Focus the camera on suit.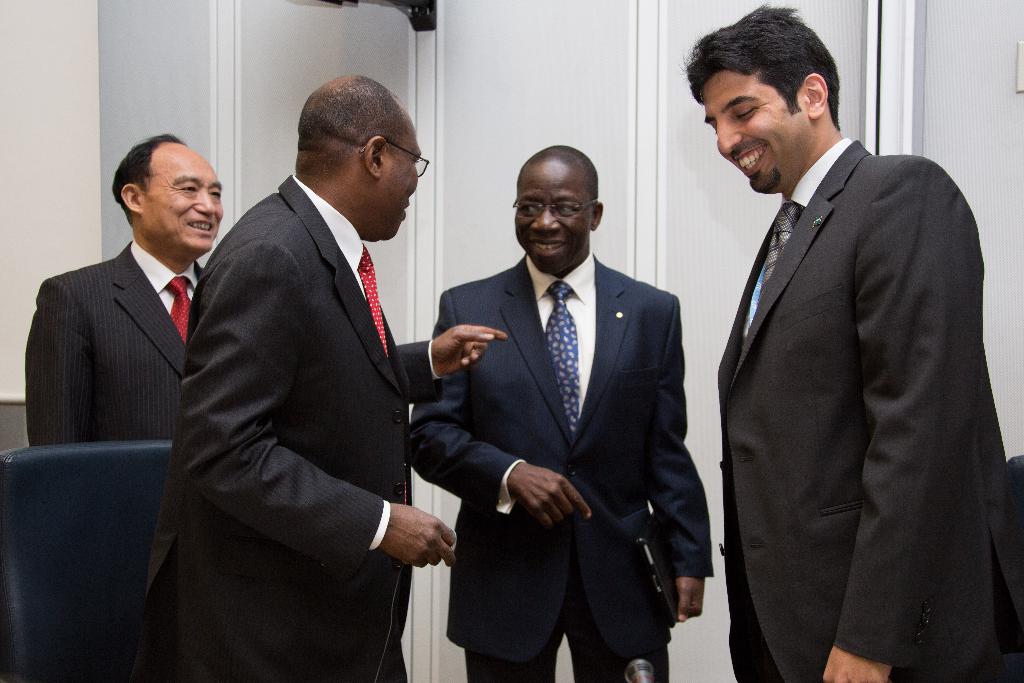
Focus region: BBox(149, 173, 450, 682).
